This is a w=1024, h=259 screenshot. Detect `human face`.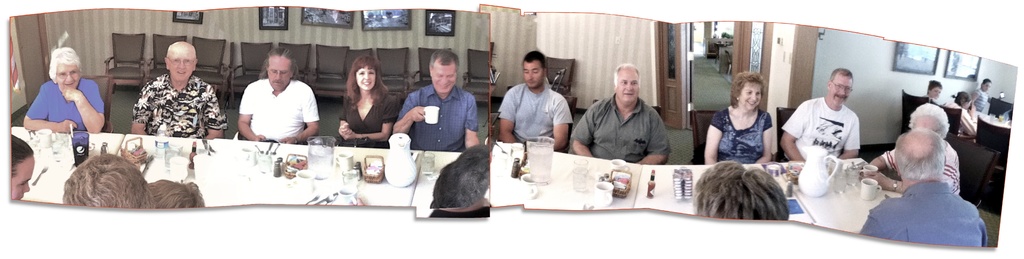
614 71 639 105.
